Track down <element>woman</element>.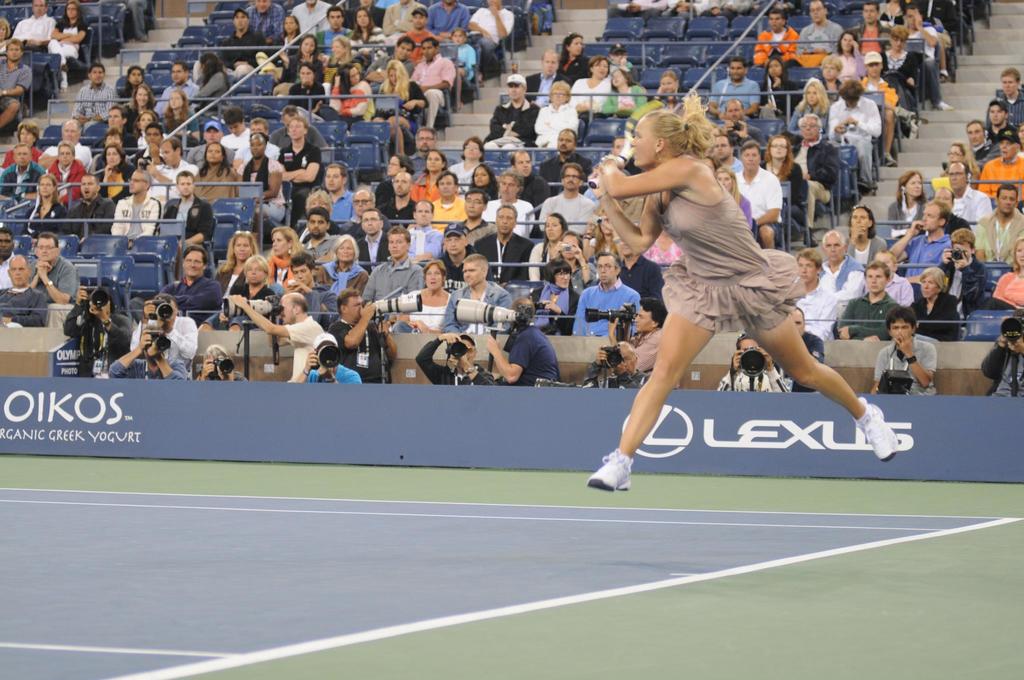
Tracked to pyautogui.locateOnScreen(286, 65, 325, 120).
